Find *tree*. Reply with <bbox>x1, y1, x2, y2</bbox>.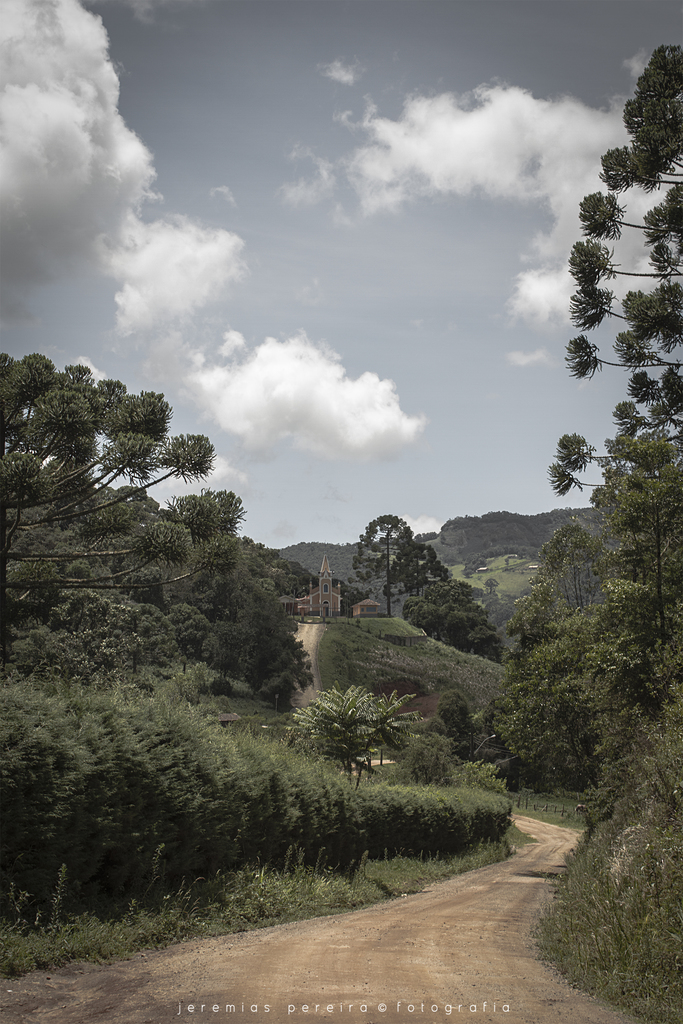
<bbox>558, 49, 682, 506</bbox>.
